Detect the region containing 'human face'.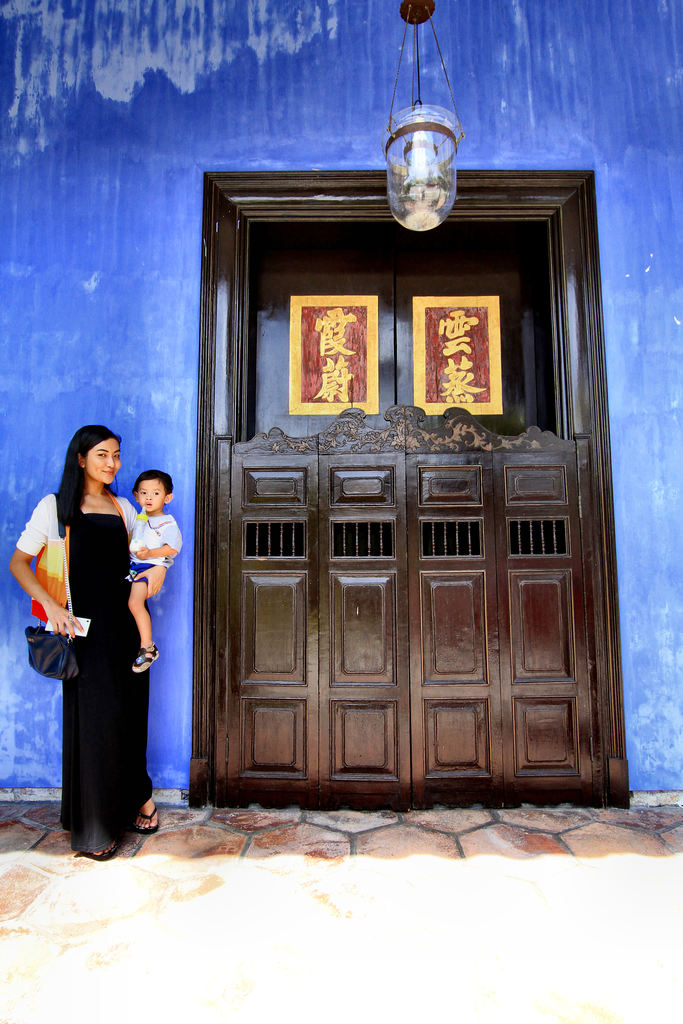
x1=139, y1=480, x2=167, y2=511.
